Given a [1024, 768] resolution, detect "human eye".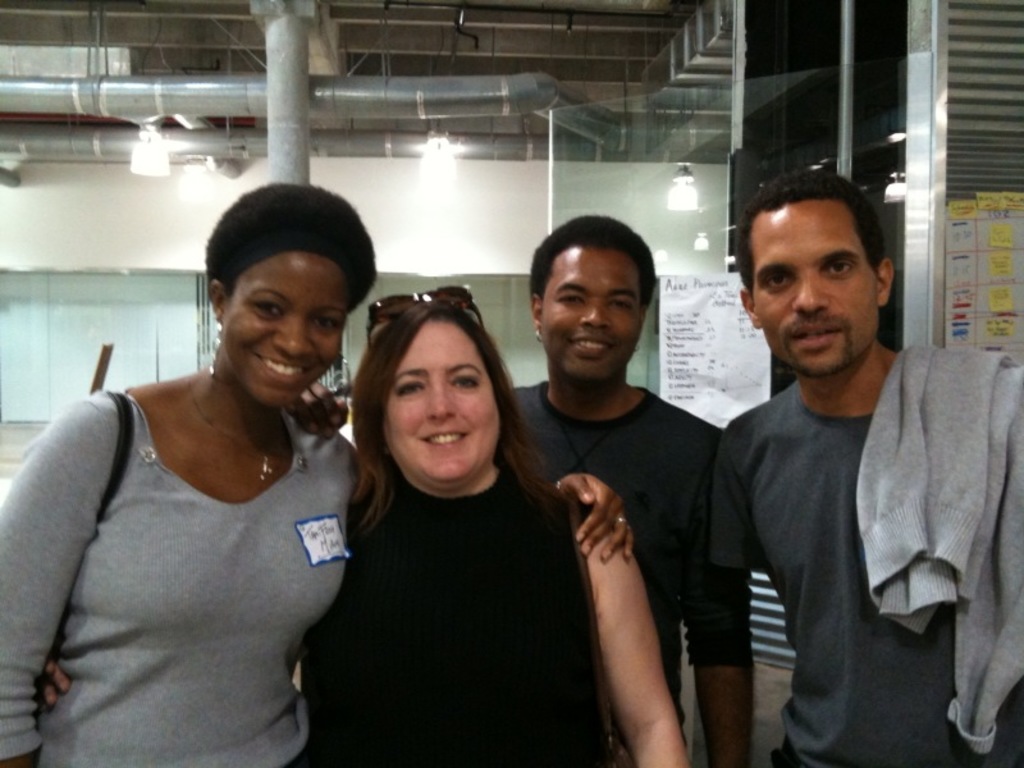
pyautogui.locateOnScreen(758, 264, 792, 293).
